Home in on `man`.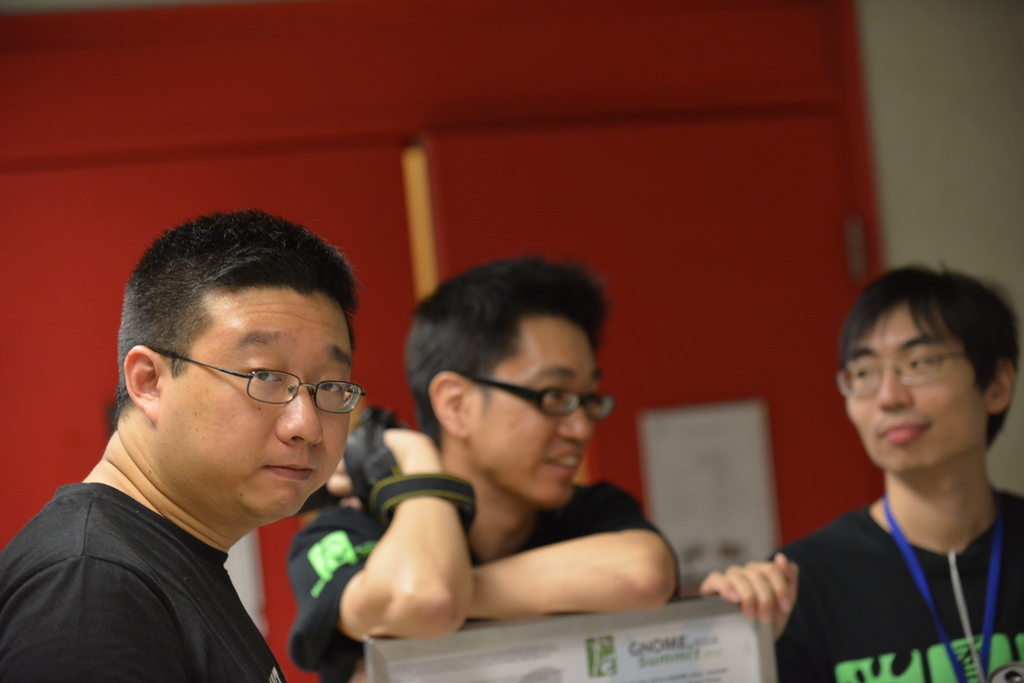
Homed in at <box>739,269,1023,660</box>.
